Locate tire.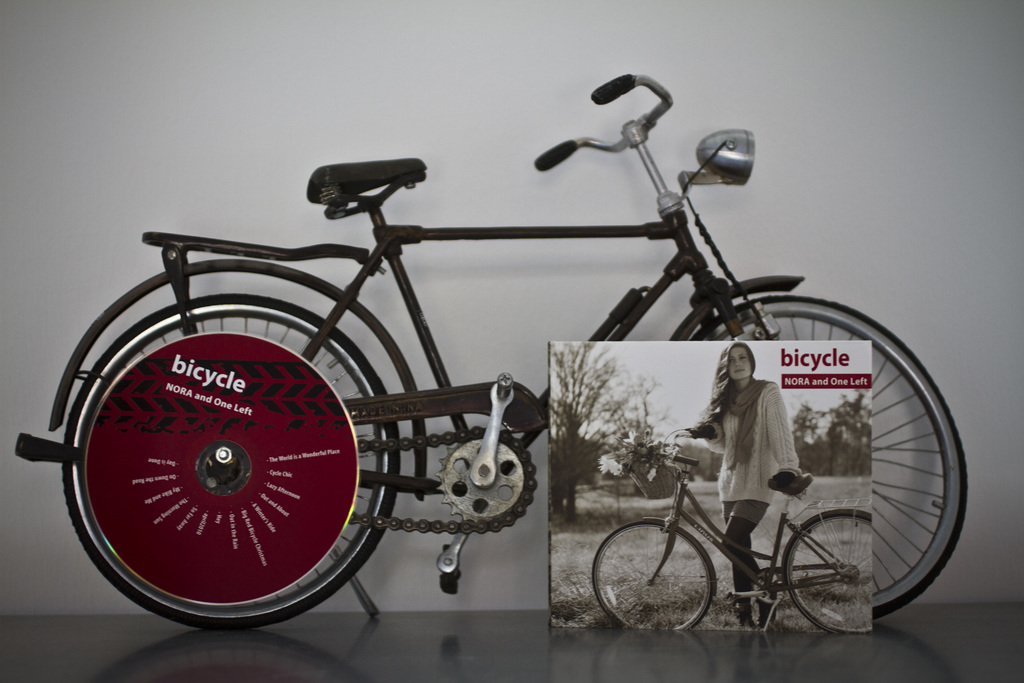
Bounding box: region(689, 294, 970, 621).
